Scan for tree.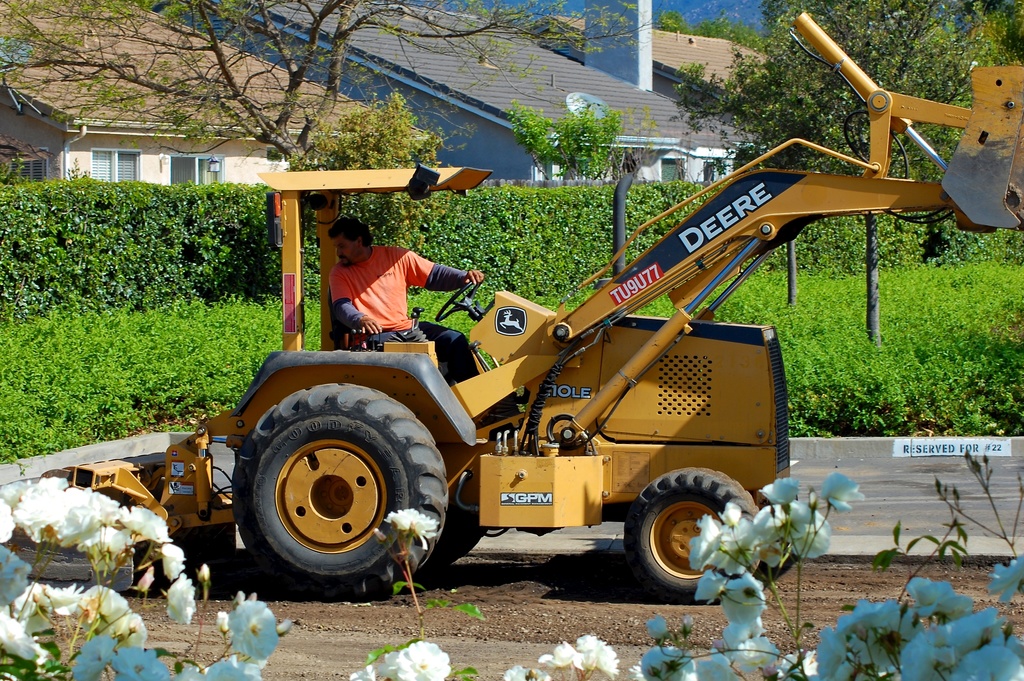
Scan result: [x1=0, y1=452, x2=1023, y2=680].
